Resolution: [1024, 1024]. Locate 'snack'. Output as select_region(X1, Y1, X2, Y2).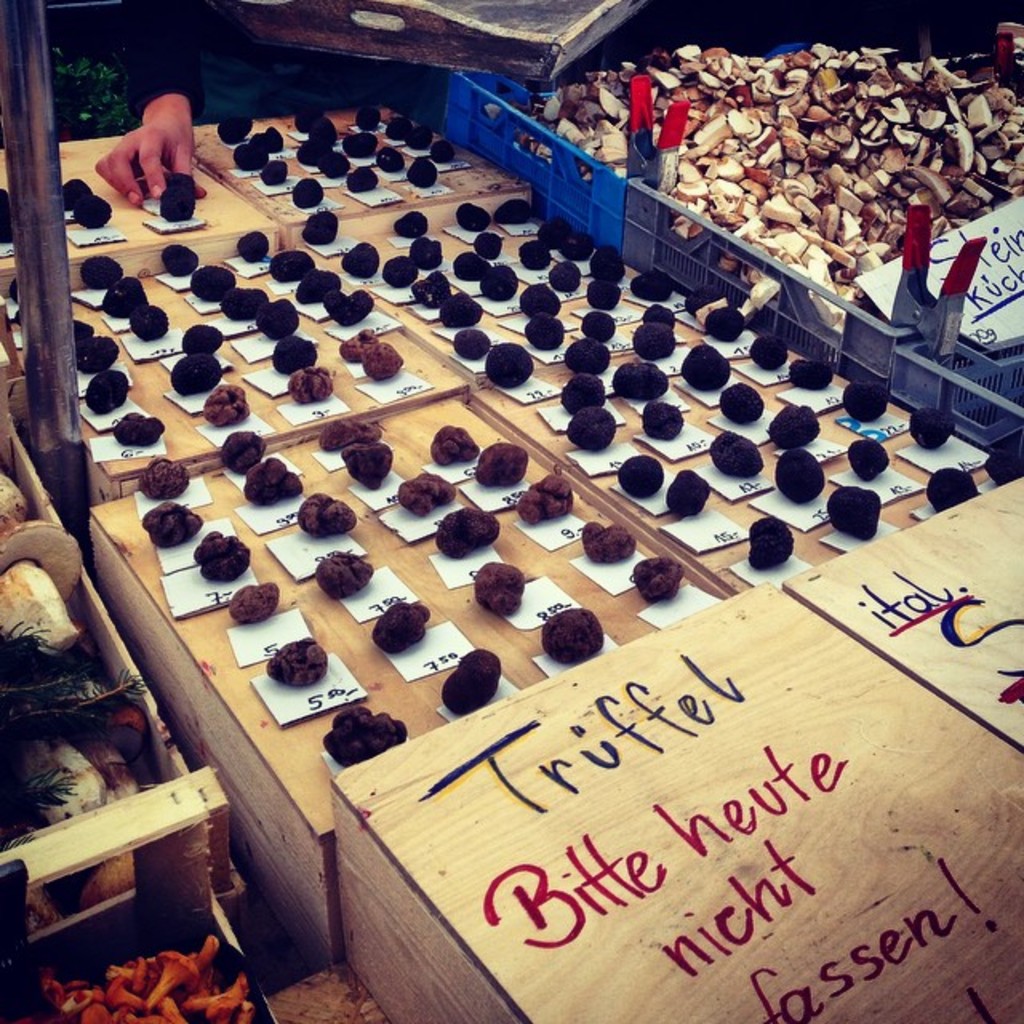
select_region(773, 411, 826, 453).
